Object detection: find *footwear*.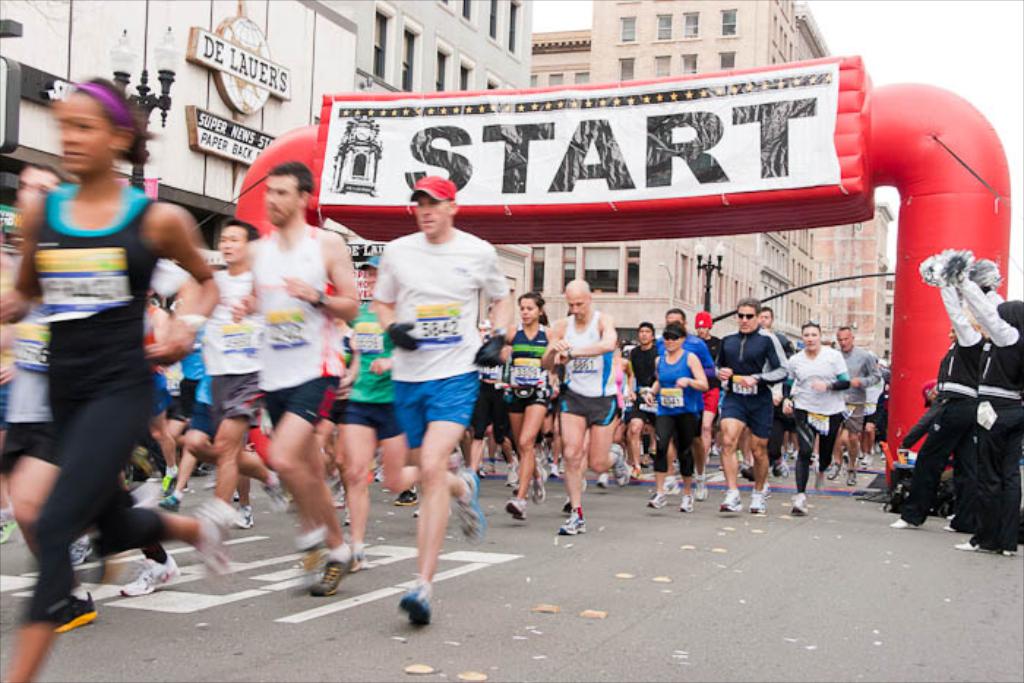
[942, 522, 952, 529].
